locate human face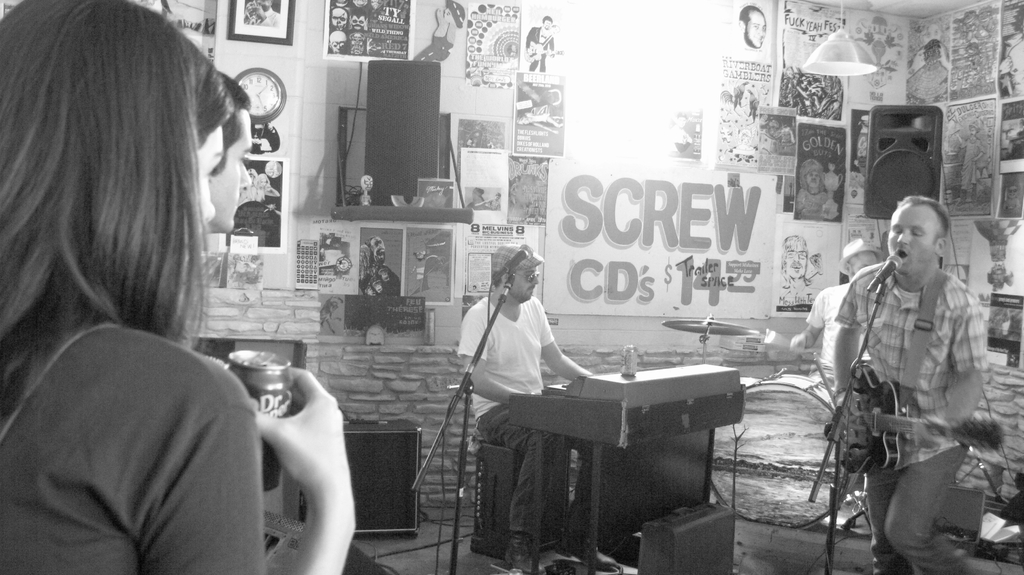
locate(349, 16, 364, 31)
